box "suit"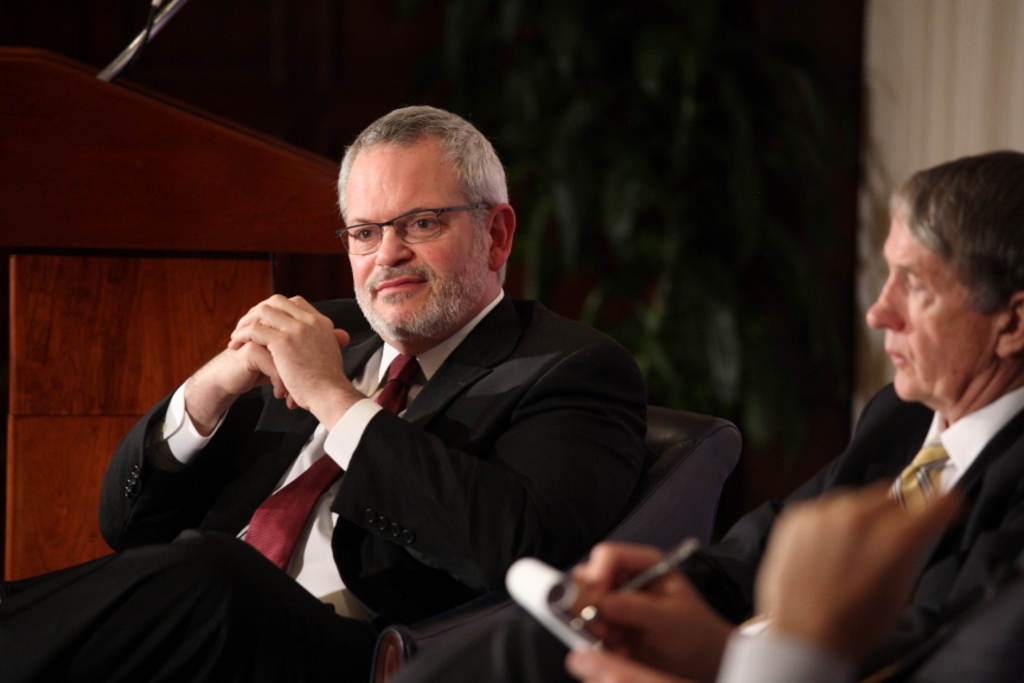
x1=709, y1=325, x2=1023, y2=674
